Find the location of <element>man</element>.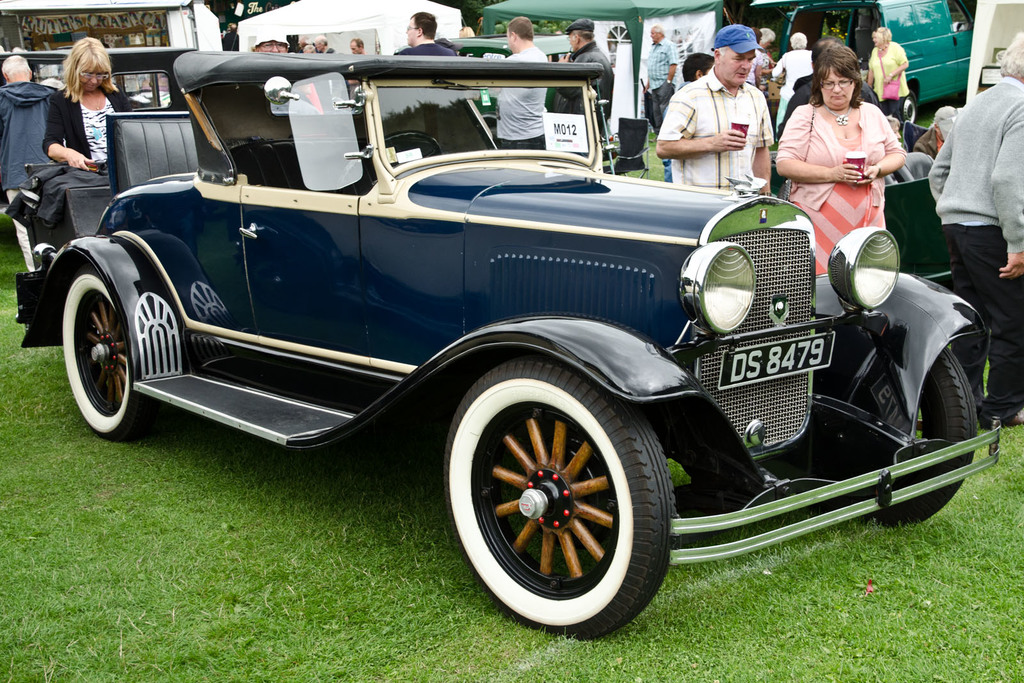
Location: x1=929, y1=34, x2=1023, y2=420.
